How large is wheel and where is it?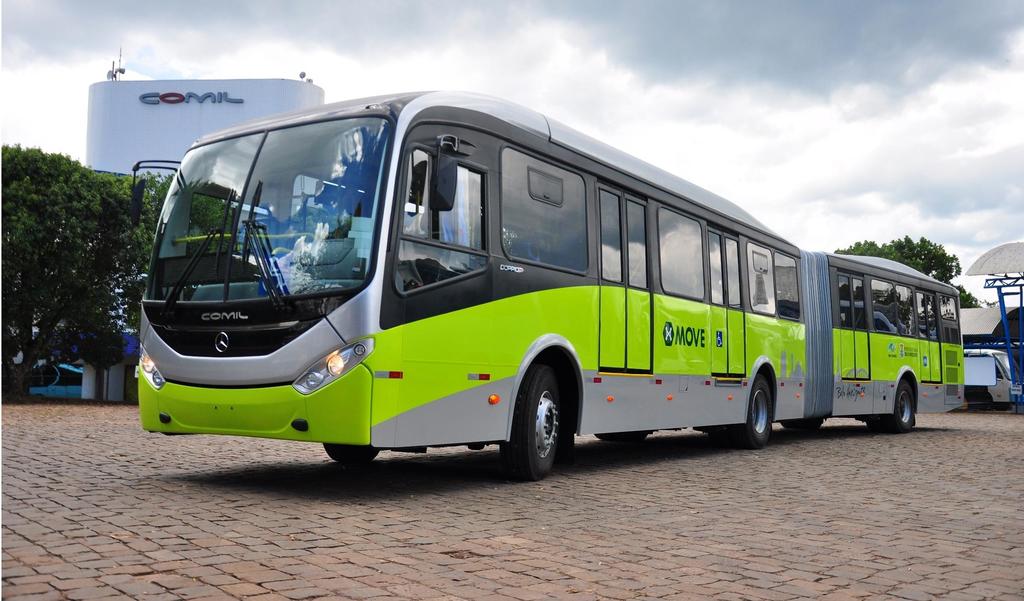
Bounding box: 891,381,913,432.
